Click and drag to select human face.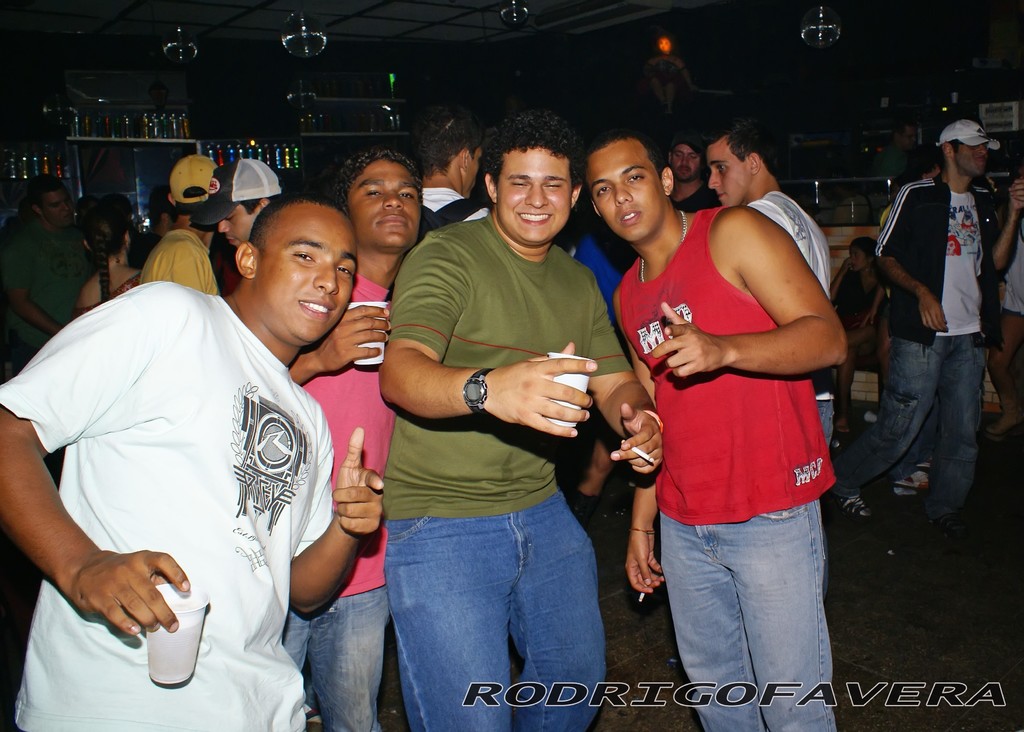
Selection: 346, 156, 428, 252.
